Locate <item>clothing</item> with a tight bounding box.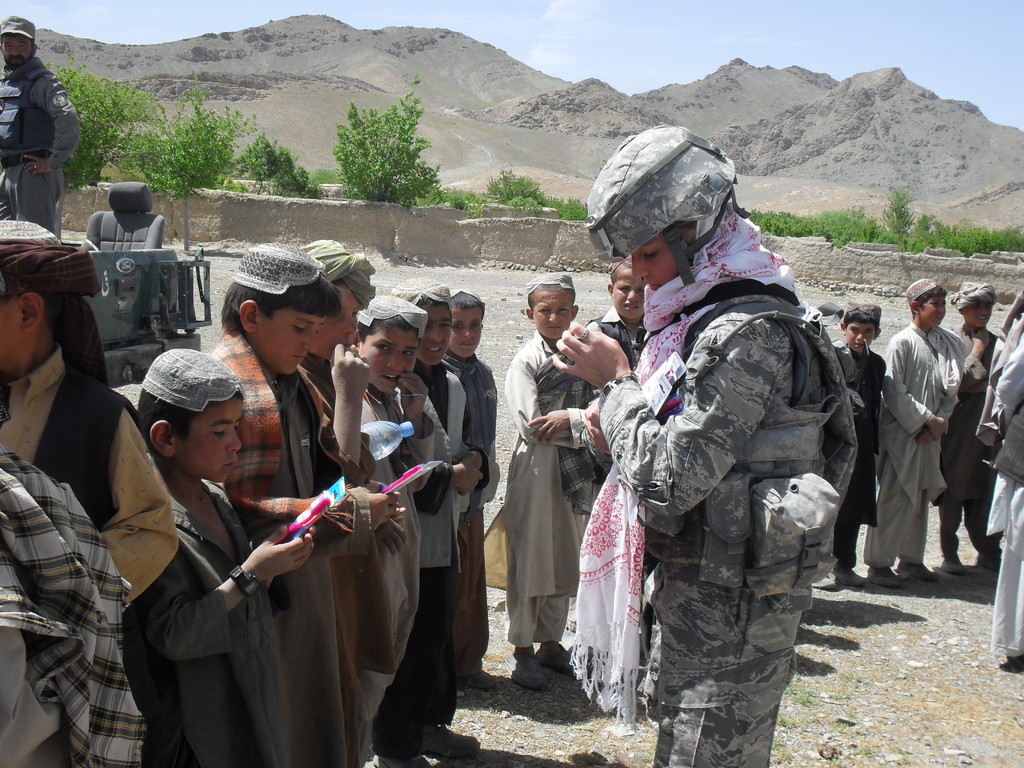
select_region(938, 324, 988, 532).
